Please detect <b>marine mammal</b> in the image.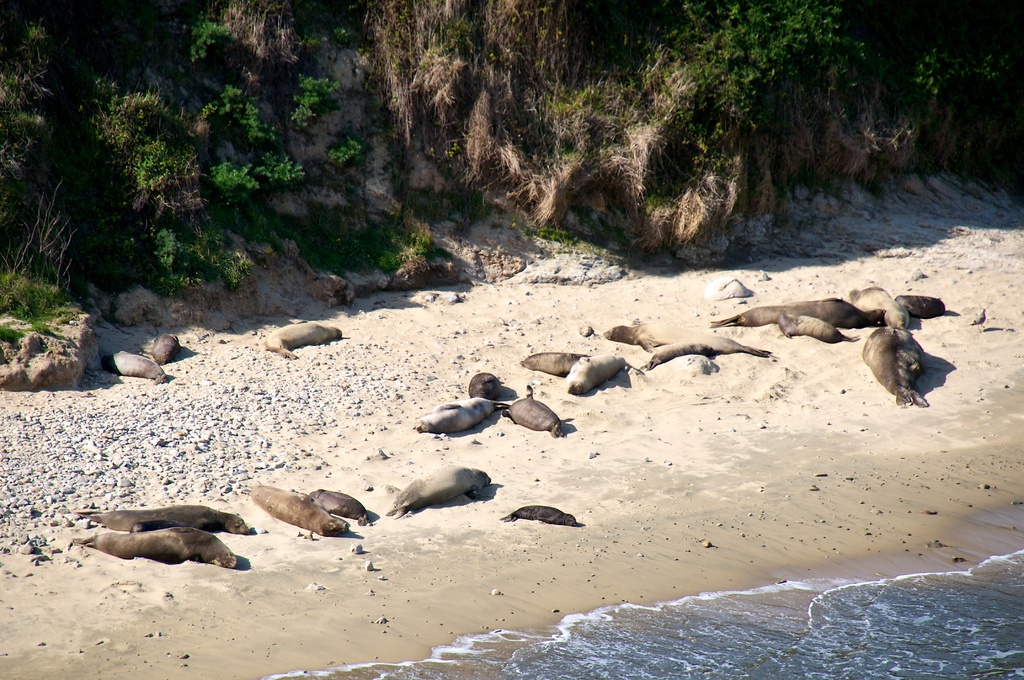
(709, 293, 883, 328).
